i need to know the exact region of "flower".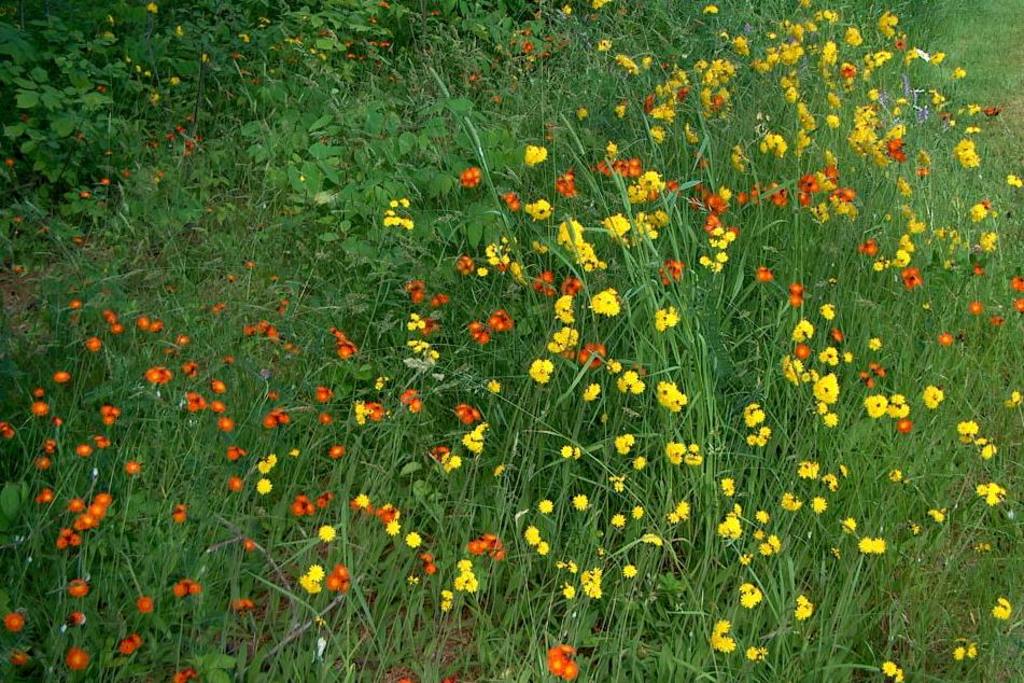
Region: {"x1": 67, "y1": 576, "x2": 89, "y2": 598}.
